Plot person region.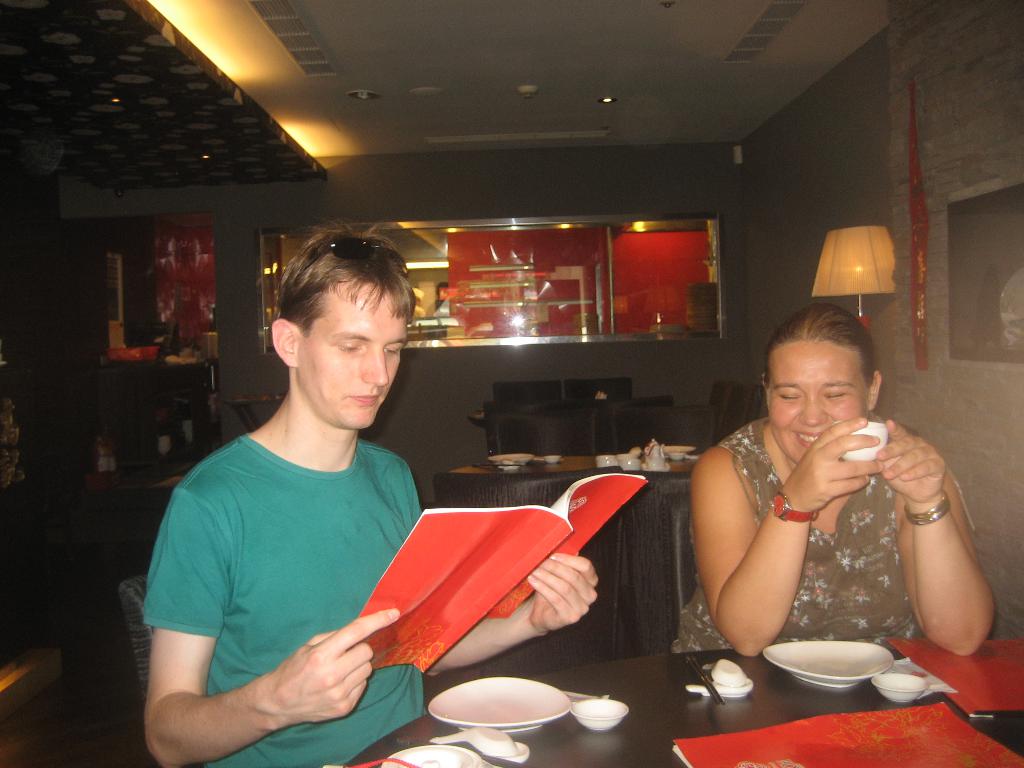
Plotted at <bbox>671, 300, 995, 655</bbox>.
